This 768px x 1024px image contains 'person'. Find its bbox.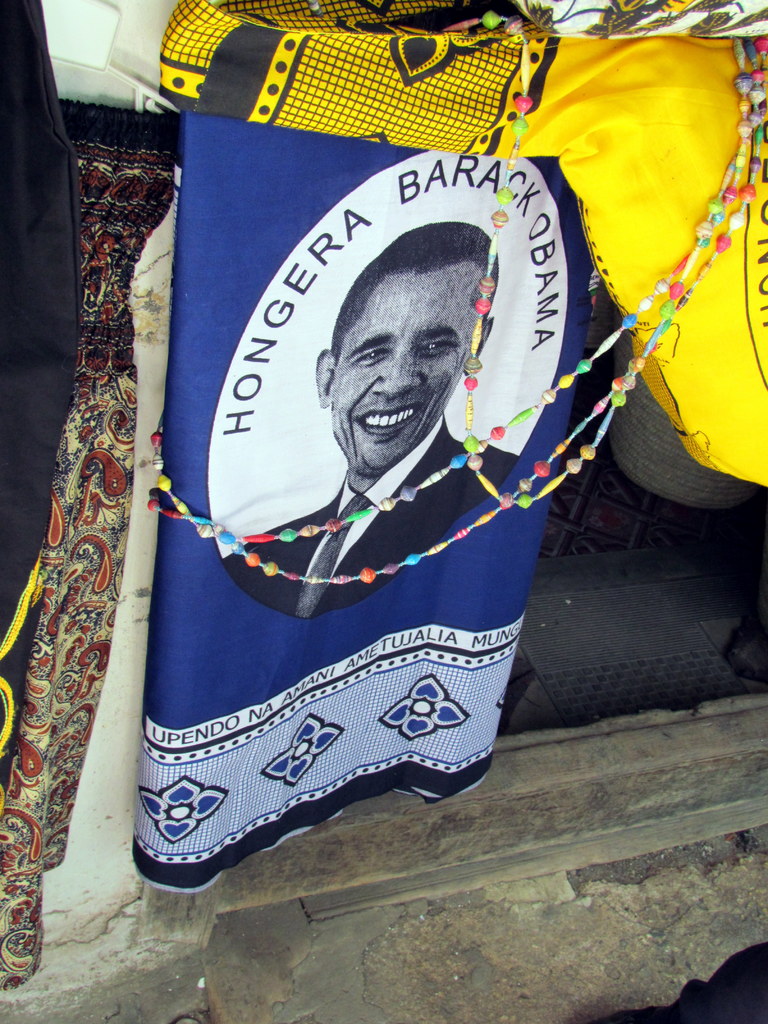
x1=255 y1=177 x2=551 y2=599.
